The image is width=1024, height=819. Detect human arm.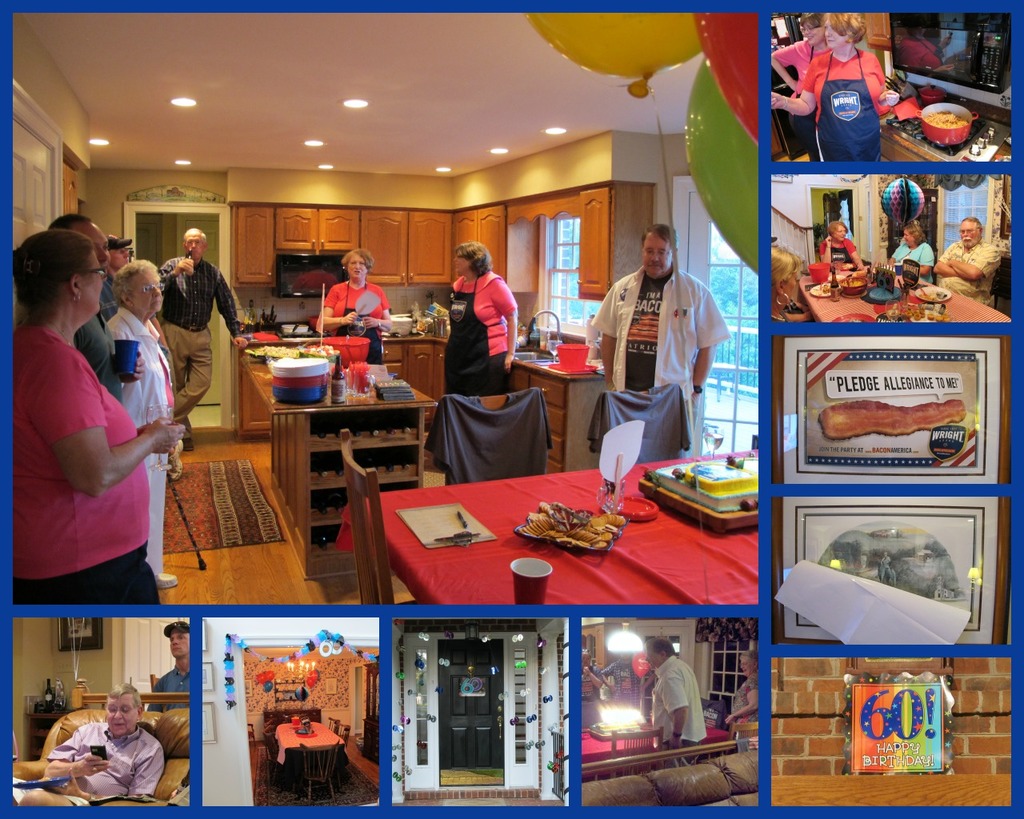
Detection: select_region(822, 234, 835, 266).
